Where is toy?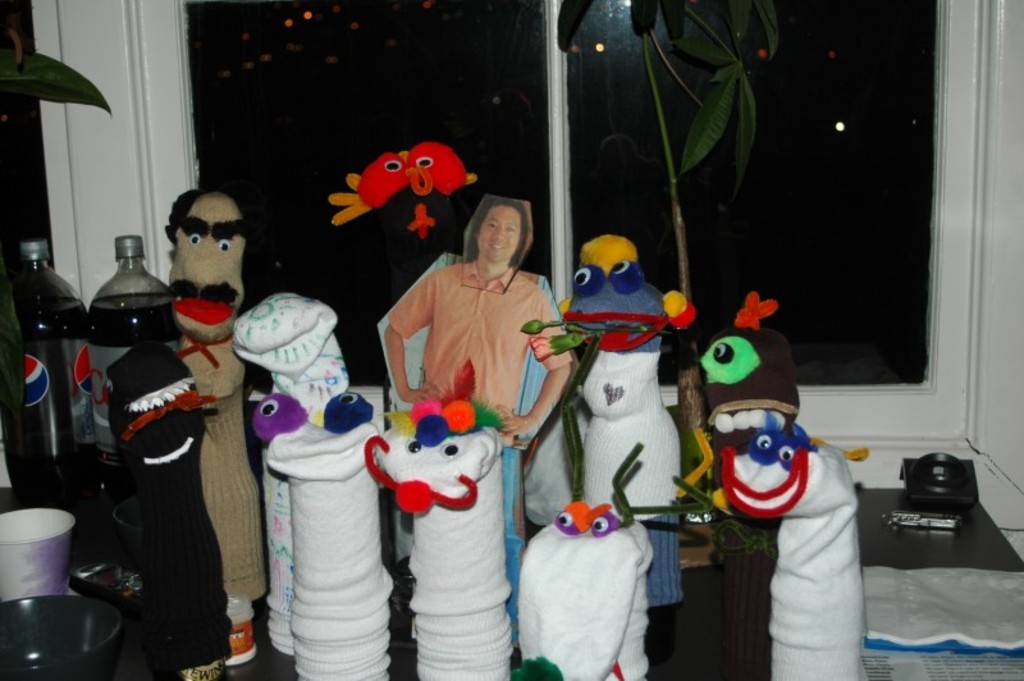
(left=520, top=224, right=701, bottom=616).
